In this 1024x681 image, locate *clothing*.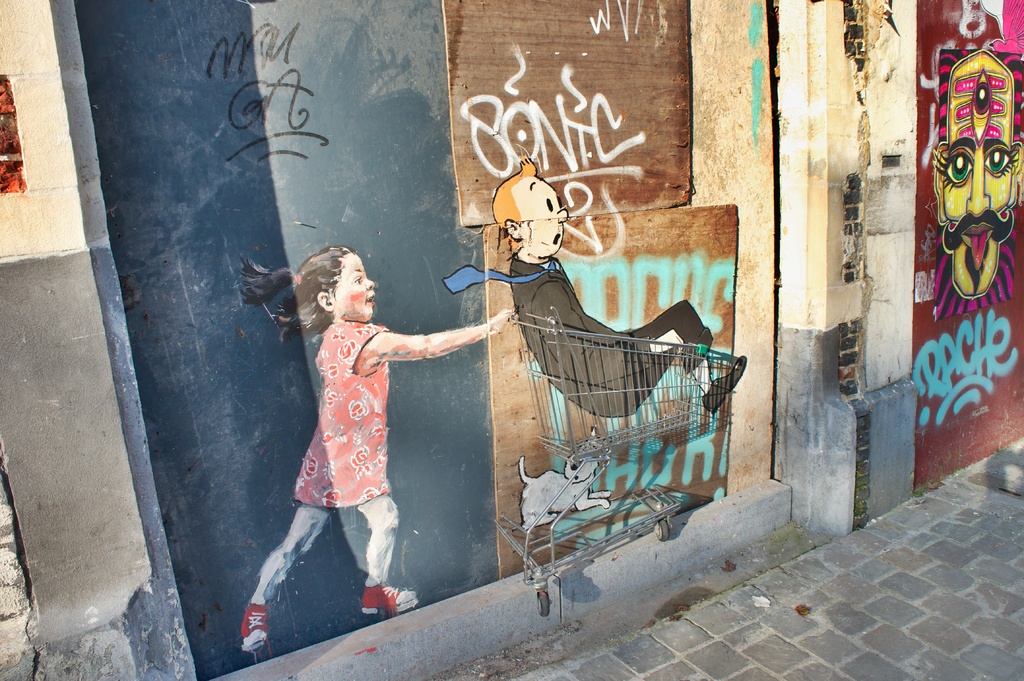
Bounding box: box=[502, 253, 710, 423].
